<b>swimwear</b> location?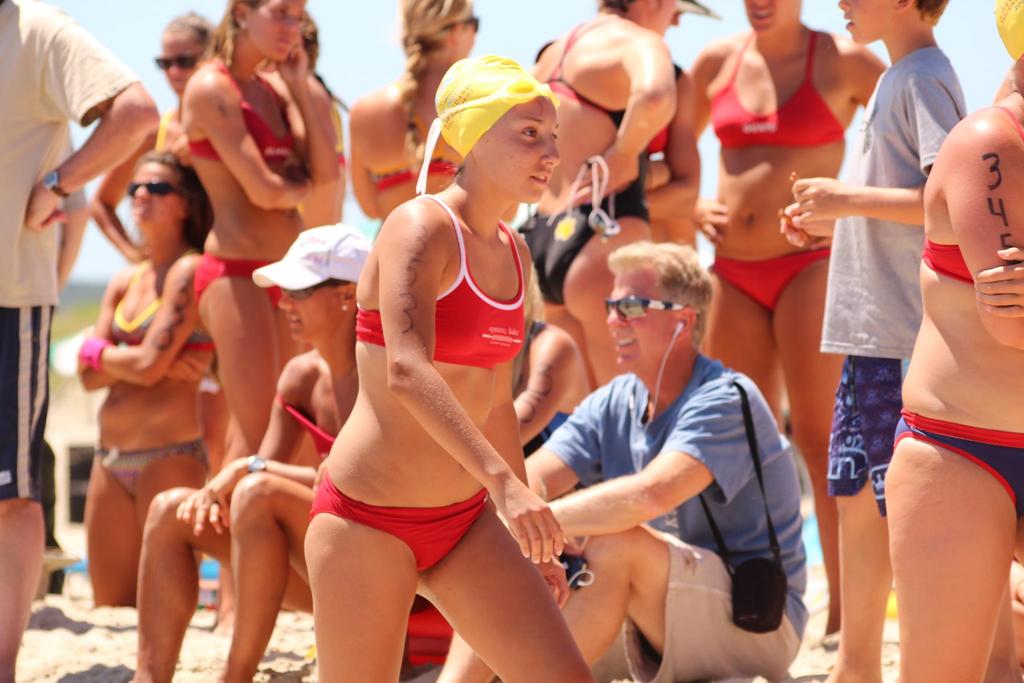
x1=310 y1=464 x2=488 y2=568
